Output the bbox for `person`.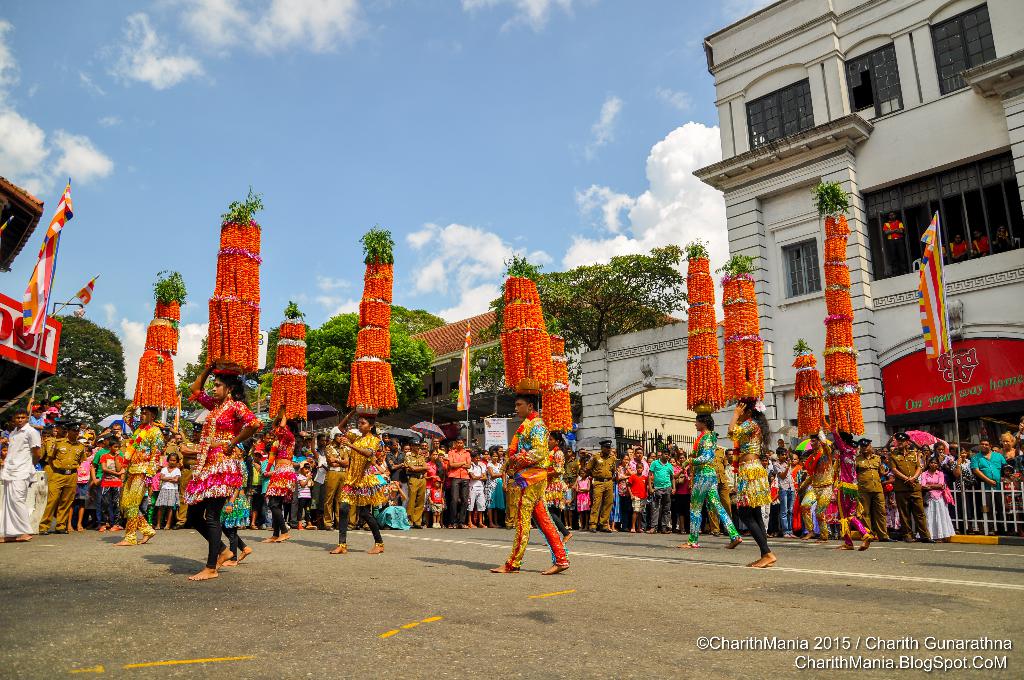
bbox=(677, 416, 743, 551).
